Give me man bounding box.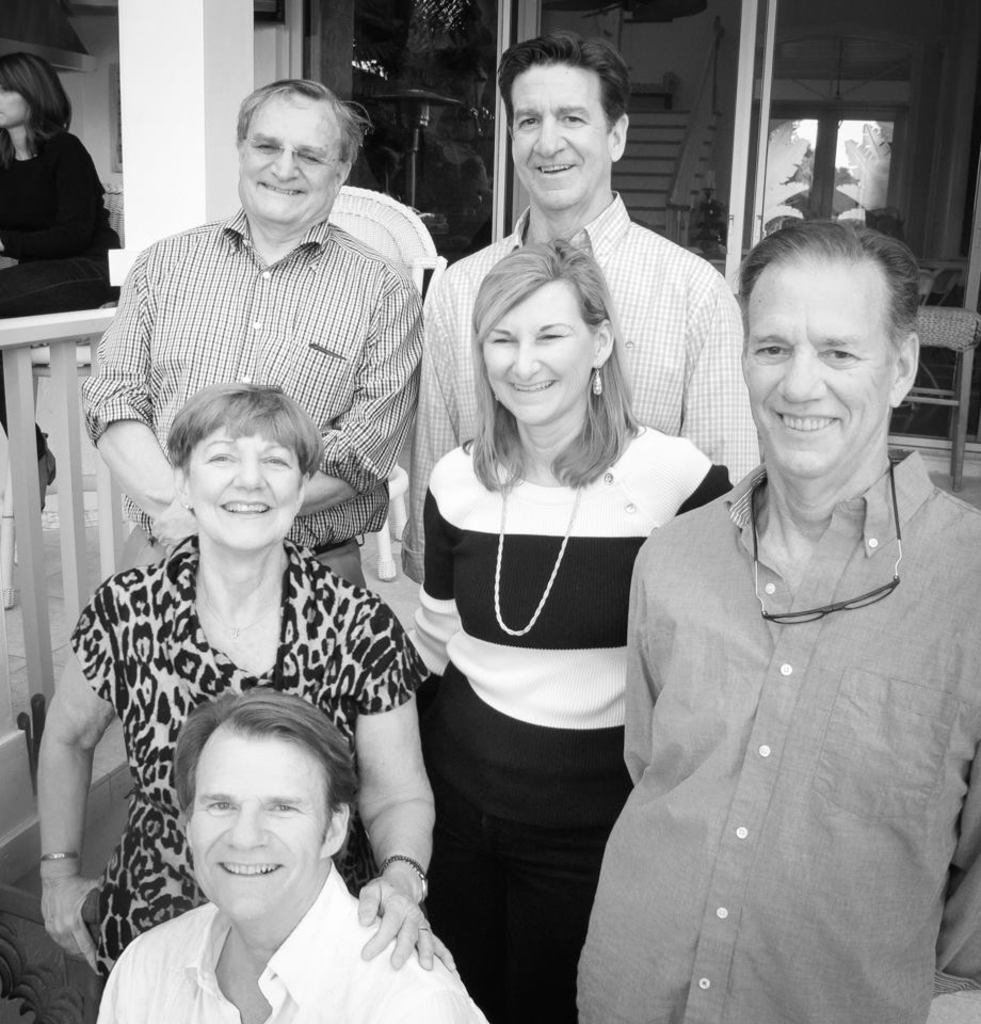
box(82, 73, 424, 576).
